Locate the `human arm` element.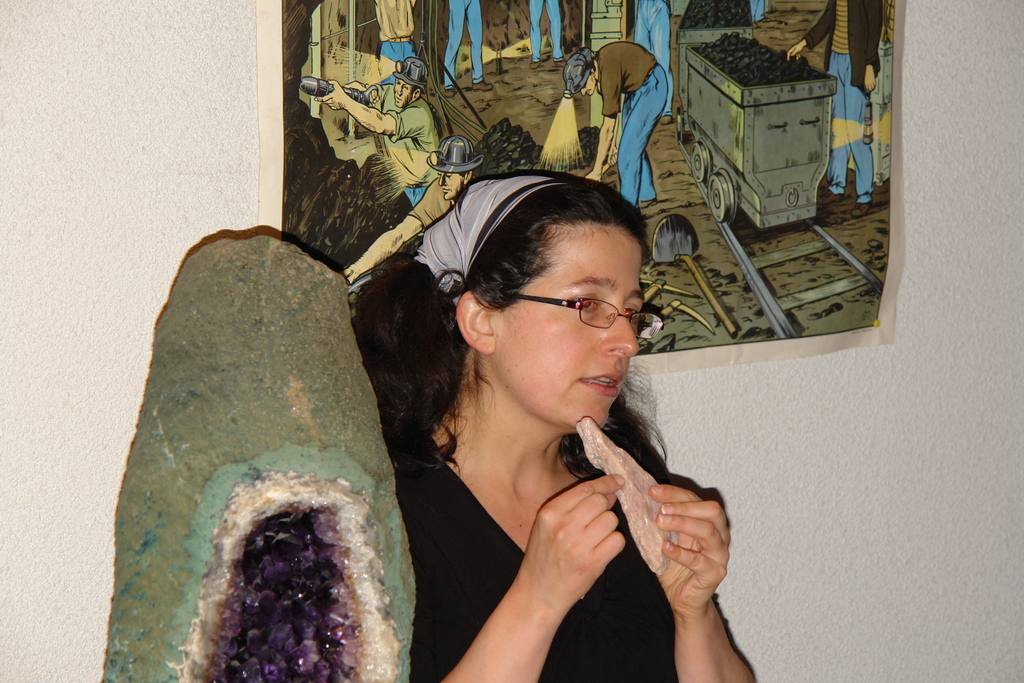
Element bbox: bbox(340, 172, 447, 286).
